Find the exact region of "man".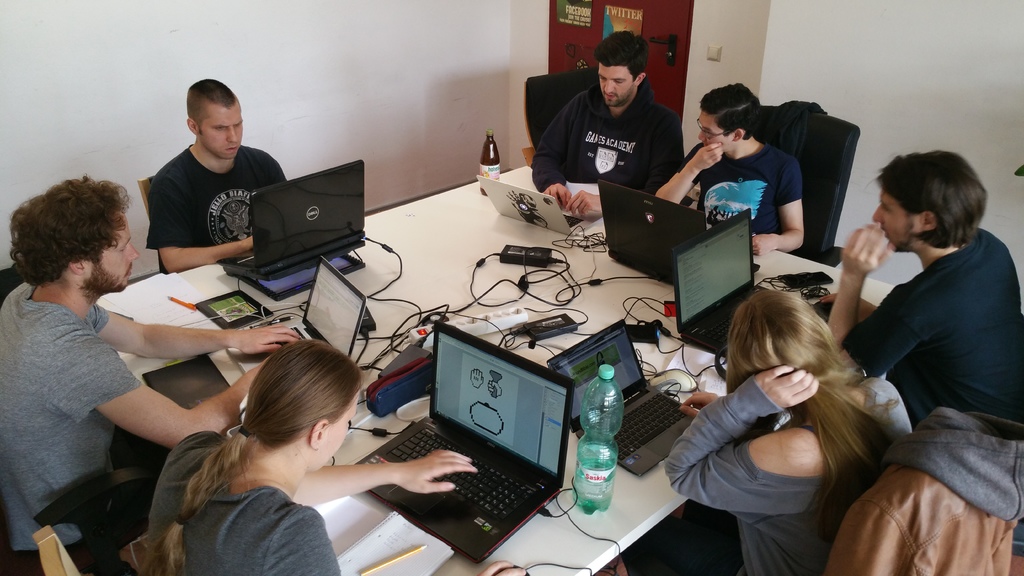
Exact region: 0 182 291 575.
